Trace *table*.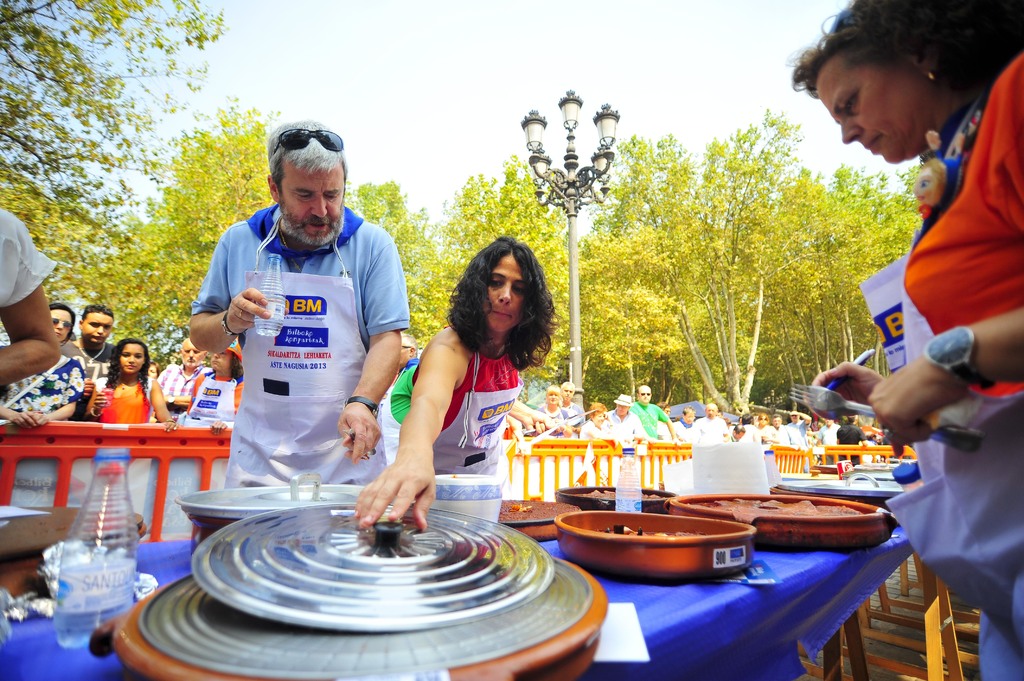
Traced to {"x1": 0, "y1": 488, "x2": 911, "y2": 680}.
